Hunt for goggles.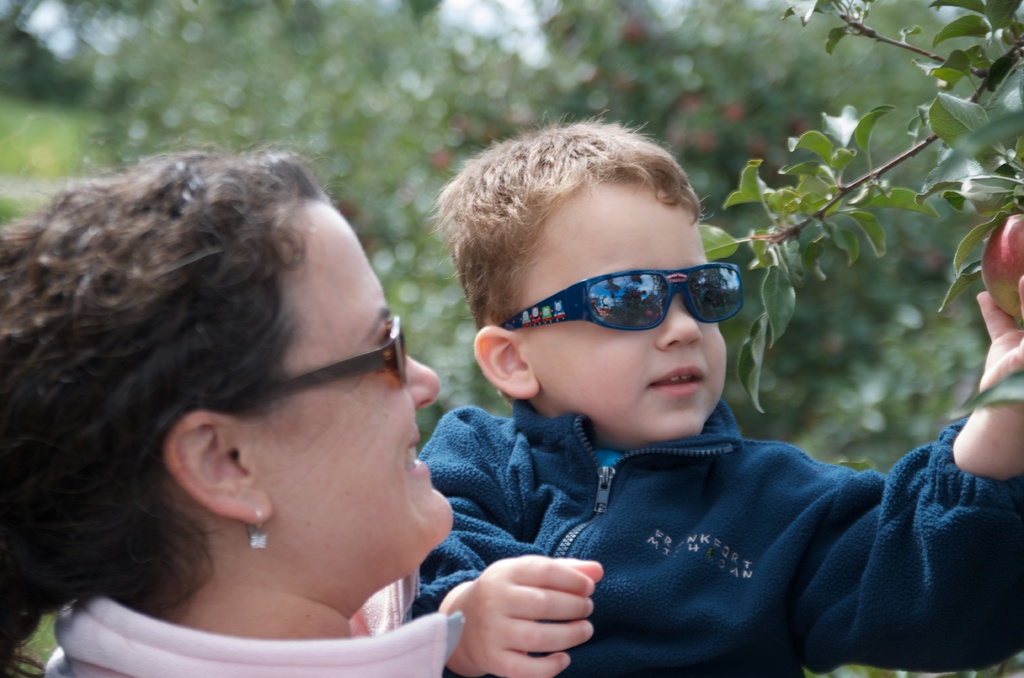
Hunted down at [left=230, top=315, right=408, bottom=407].
